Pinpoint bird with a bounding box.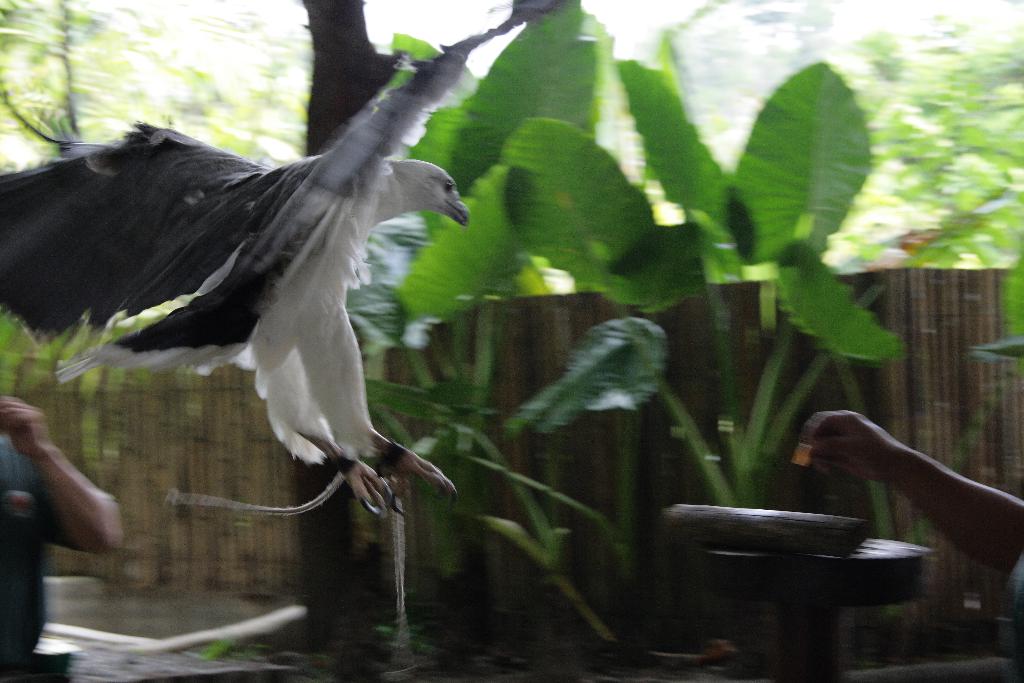
BBox(0, 64, 465, 571).
